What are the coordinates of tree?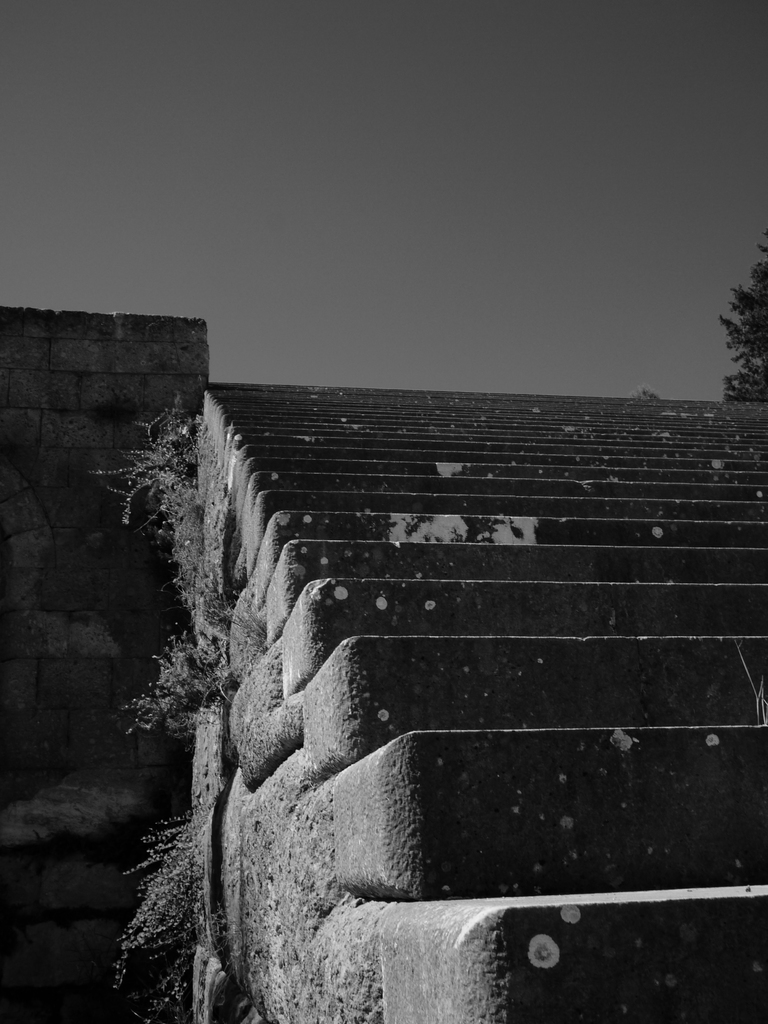
region(716, 226, 767, 398).
